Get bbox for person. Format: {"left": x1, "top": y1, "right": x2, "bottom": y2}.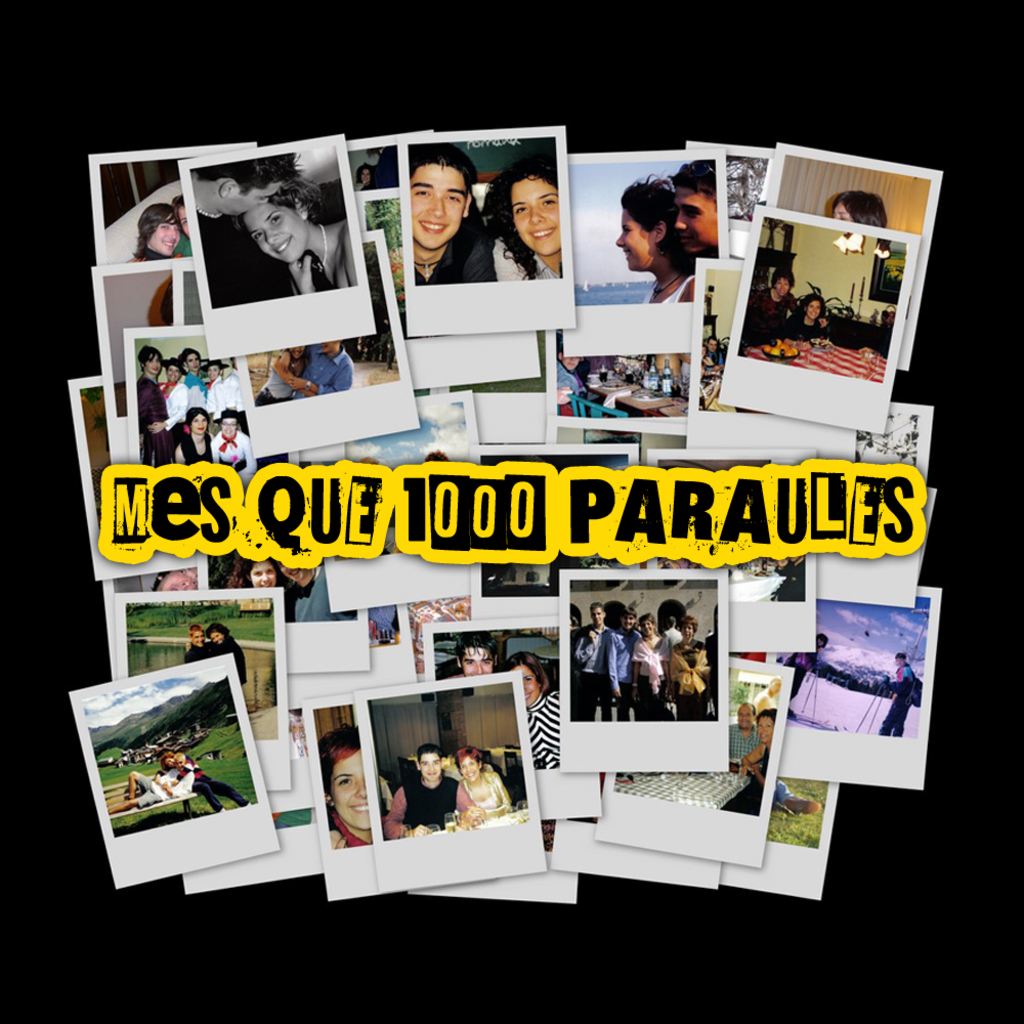
{"left": 745, "top": 713, "right": 768, "bottom": 776}.
